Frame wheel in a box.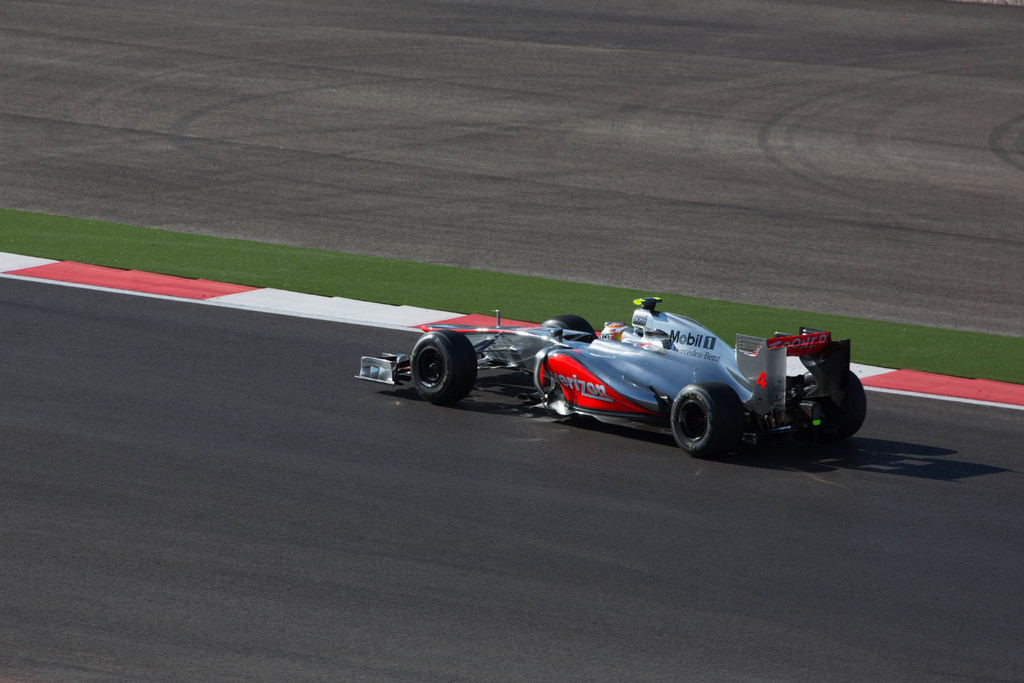
bbox=(668, 383, 741, 461).
